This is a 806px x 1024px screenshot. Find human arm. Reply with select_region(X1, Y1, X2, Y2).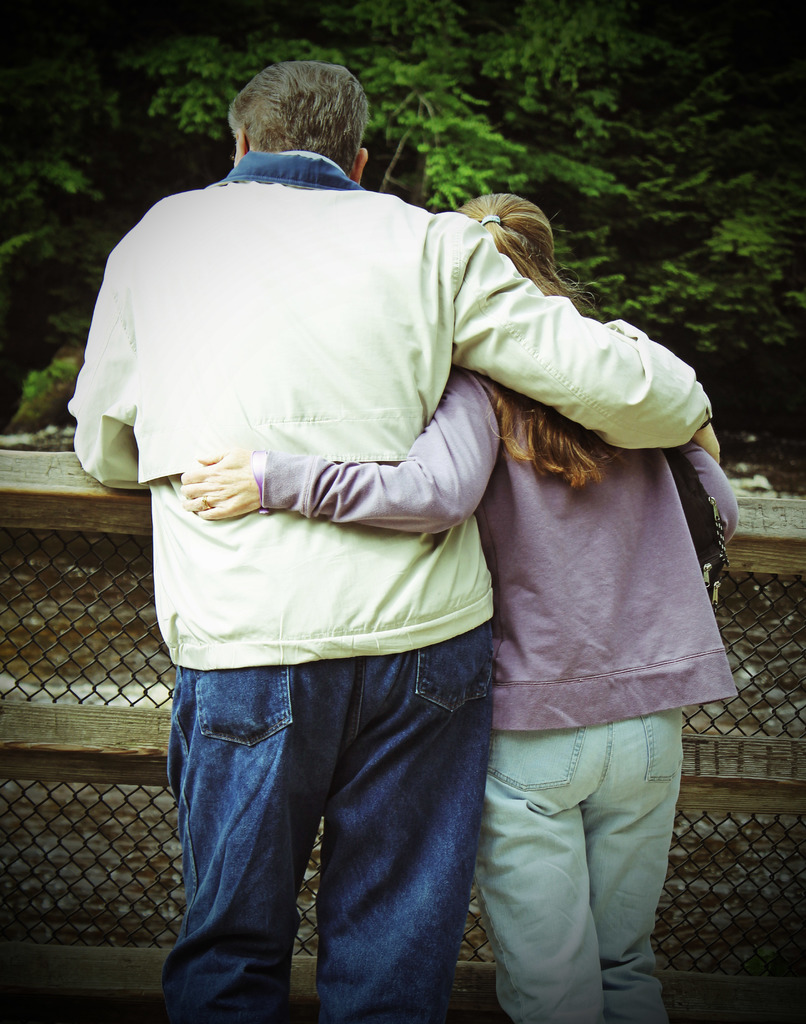
select_region(173, 351, 515, 535).
